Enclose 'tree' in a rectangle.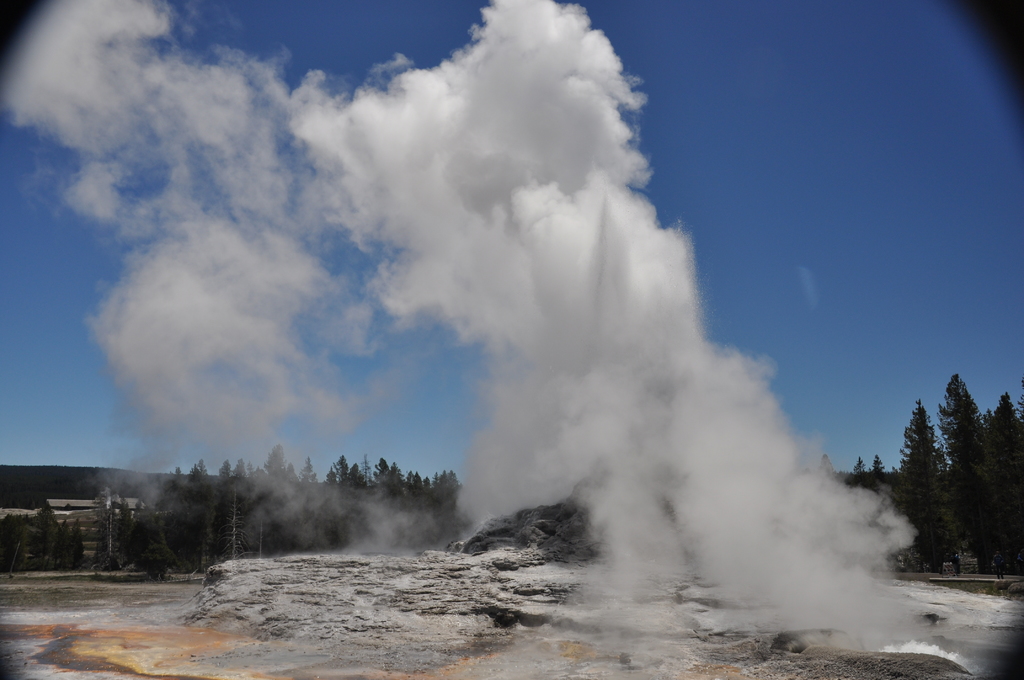
pyautogui.locateOnScreen(977, 391, 1023, 577).
